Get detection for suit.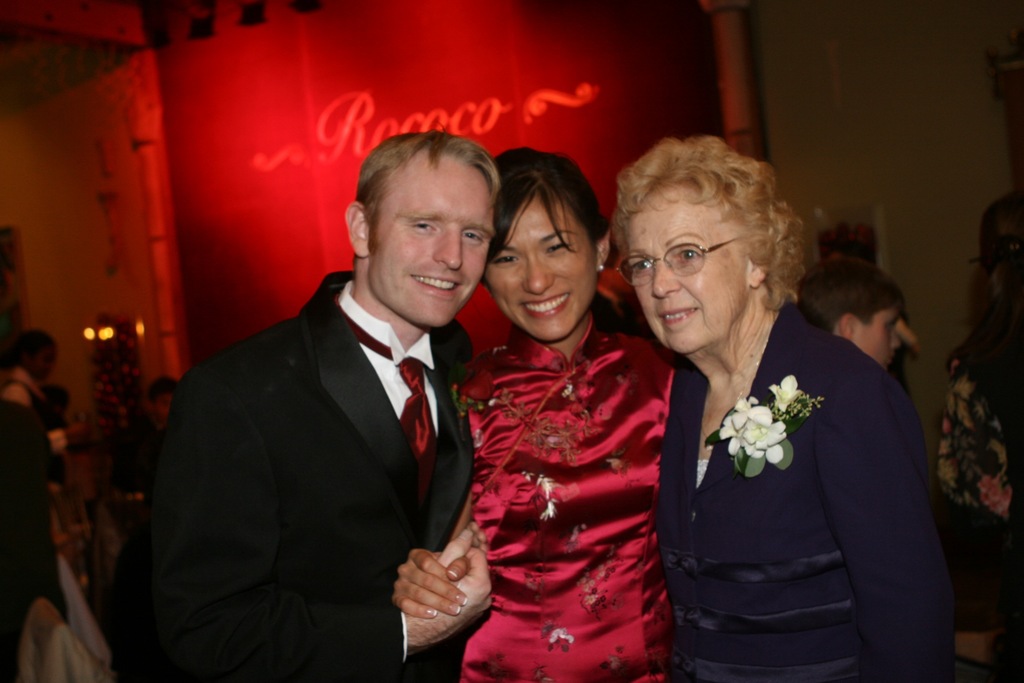
Detection: 134, 273, 468, 682.
